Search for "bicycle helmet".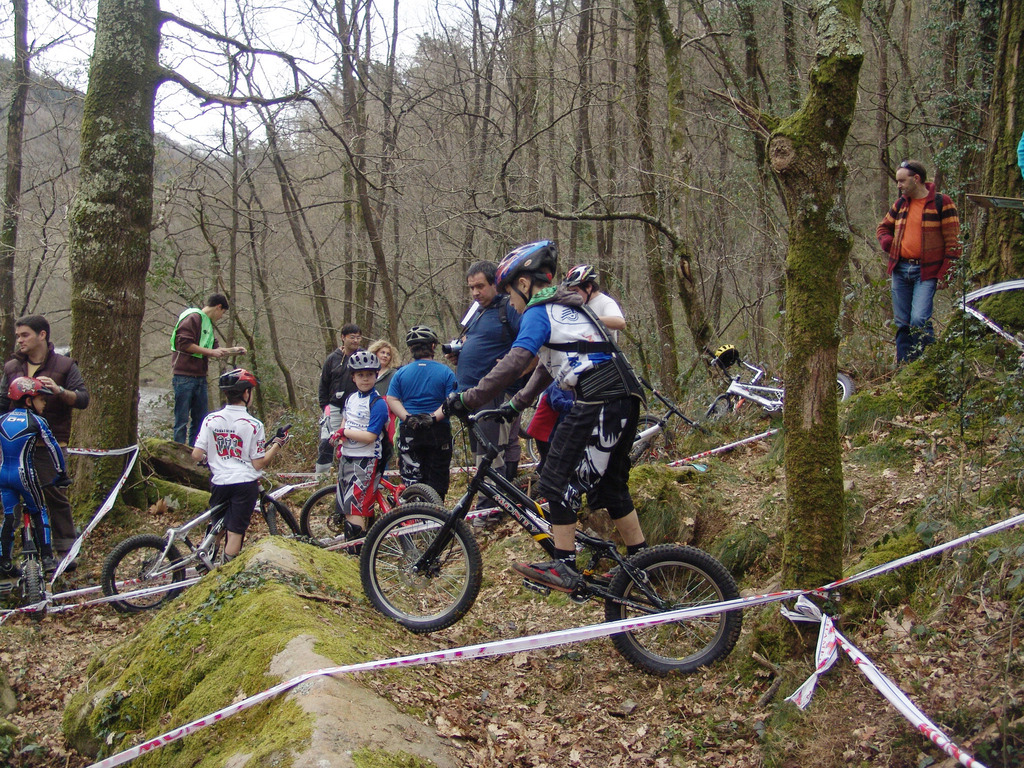
Found at 346:351:381:378.
